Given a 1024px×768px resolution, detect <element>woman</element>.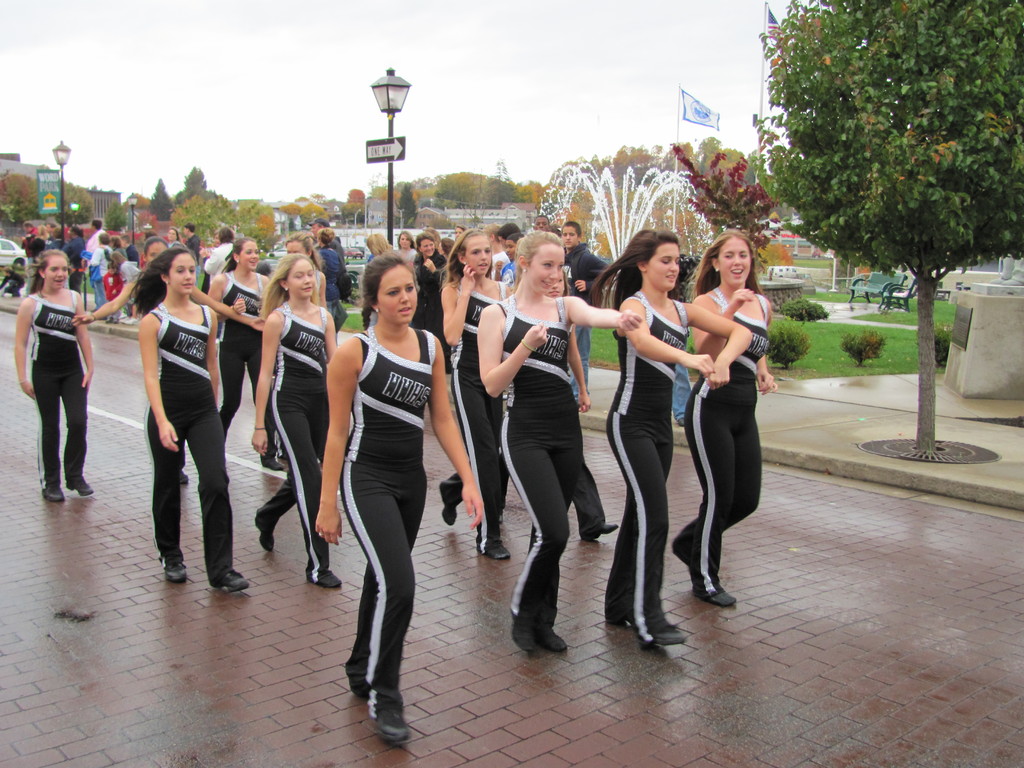
crop(587, 228, 756, 657).
